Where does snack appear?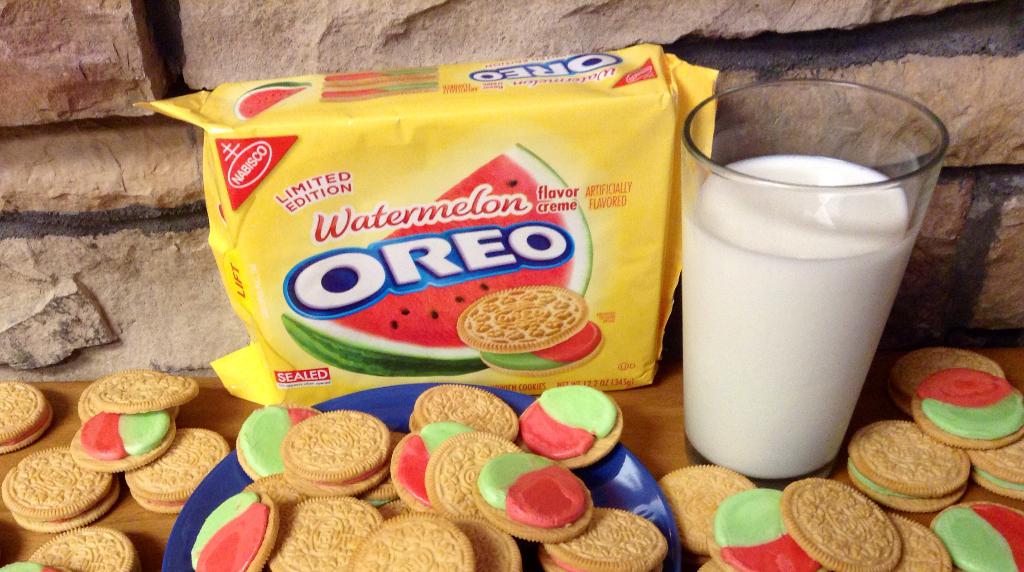
Appears at bbox=[783, 477, 904, 571].
